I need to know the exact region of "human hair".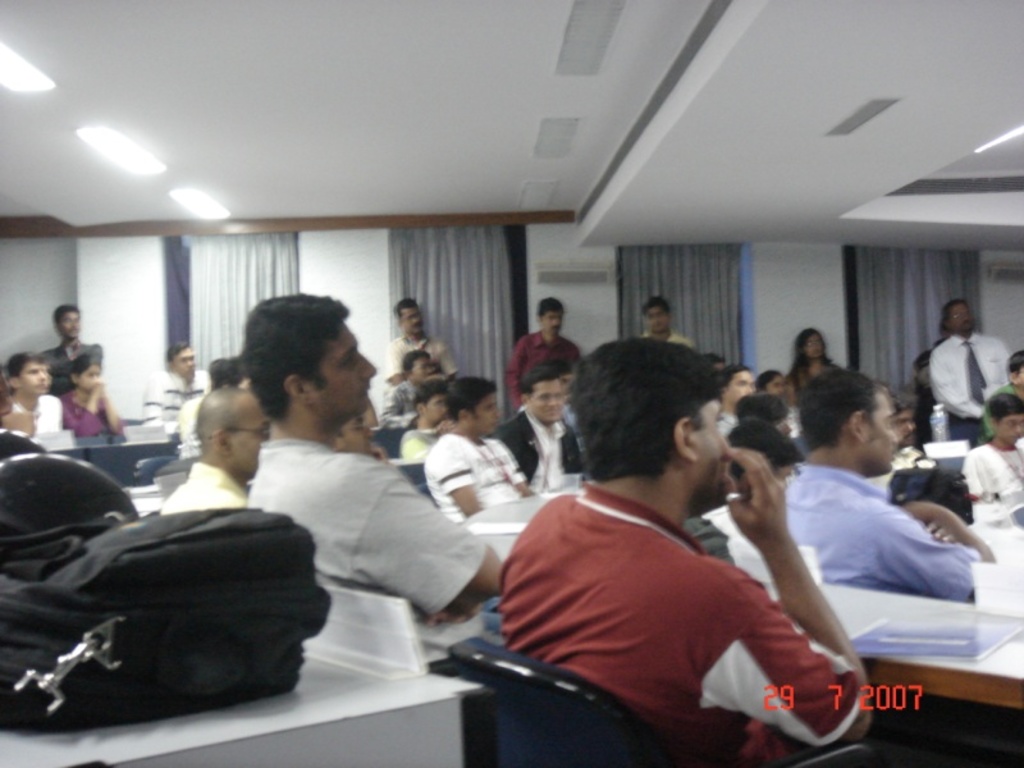
Region: x1=728, y1=424, x2=804, y2=475.
